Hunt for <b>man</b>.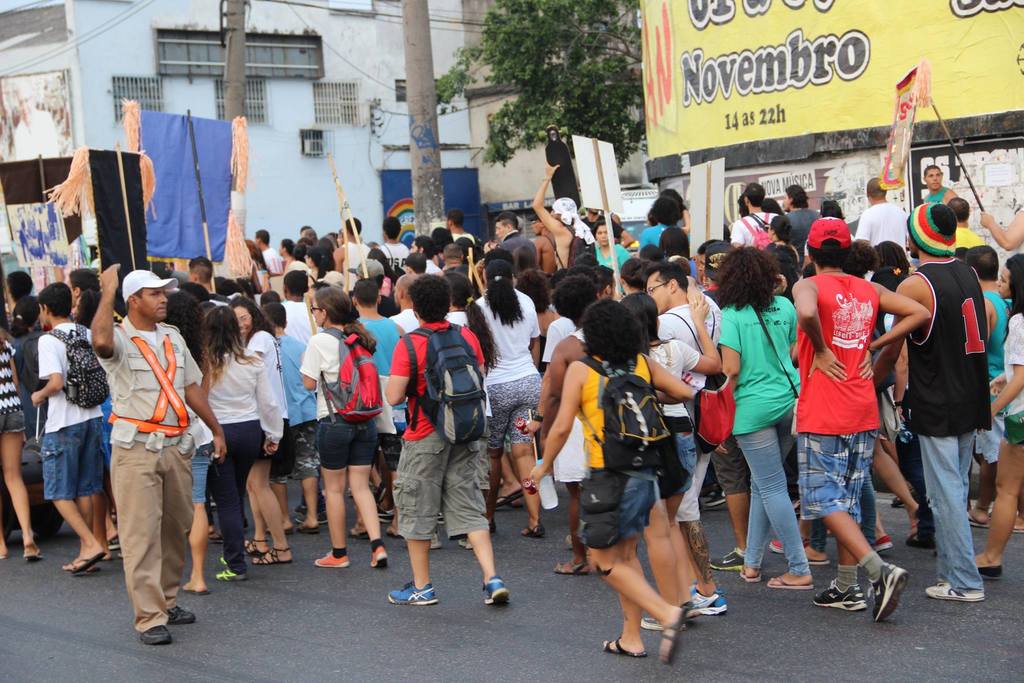
Hunted down at bbox(408, 235, 444, 281).
